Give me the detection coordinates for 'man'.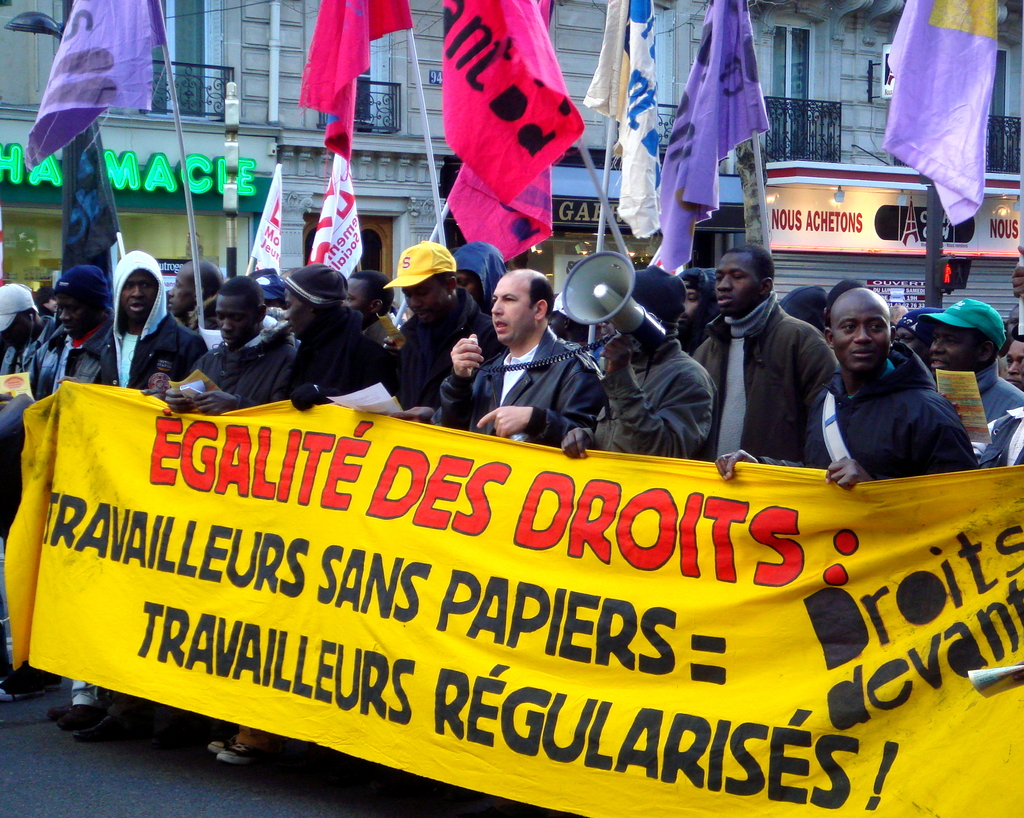
box=[893, 307, 945, 364].
